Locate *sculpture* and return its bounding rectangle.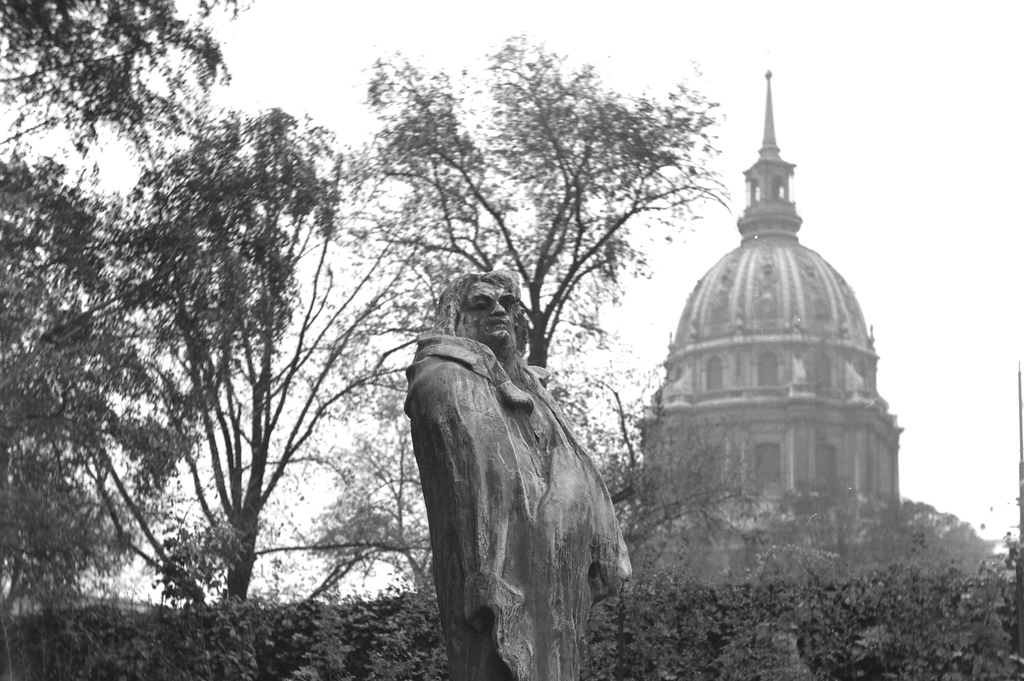
l=385, t=250, r=634, b=655.
